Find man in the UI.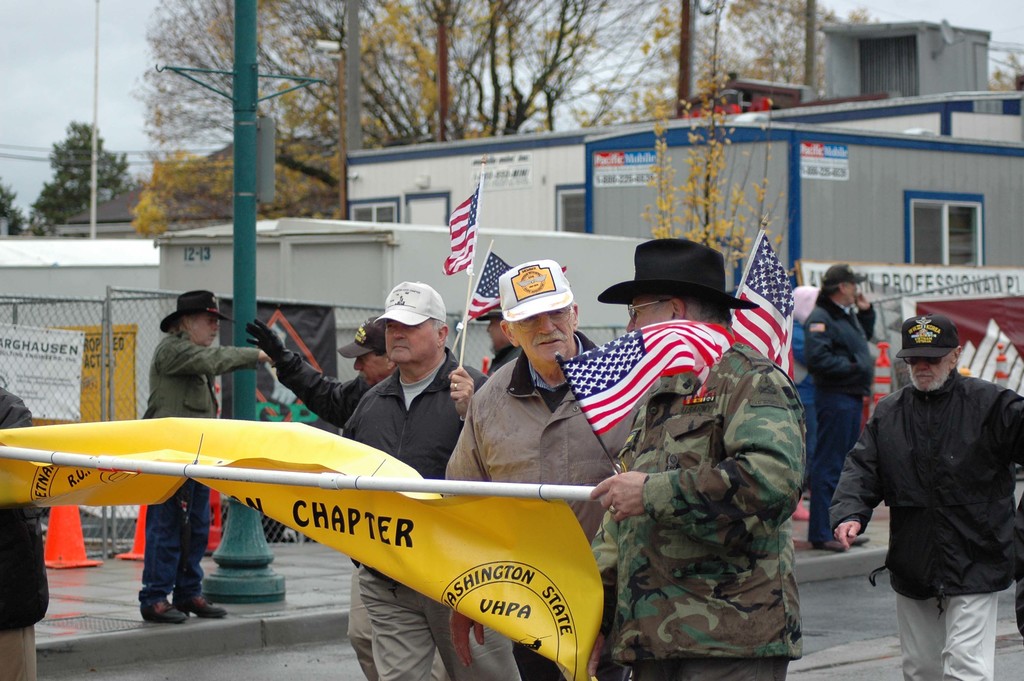
UI element at {"x1": 135, "y1": 289, "x2": 273, "y2": 627}.
